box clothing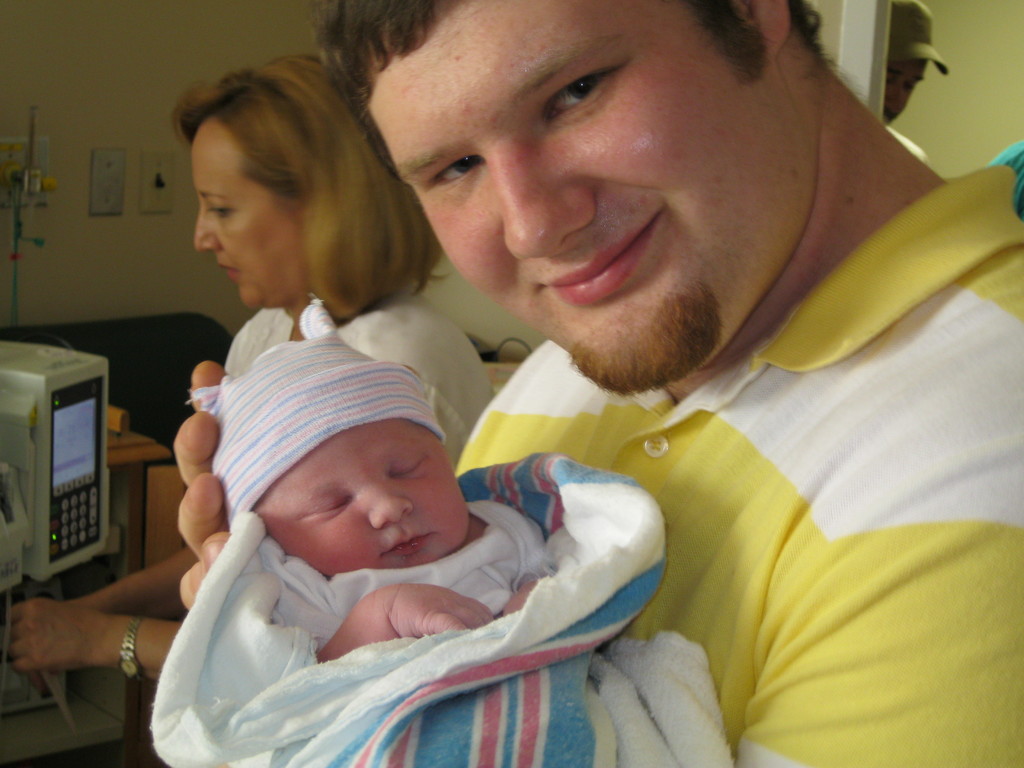
(218,289,490,455)
